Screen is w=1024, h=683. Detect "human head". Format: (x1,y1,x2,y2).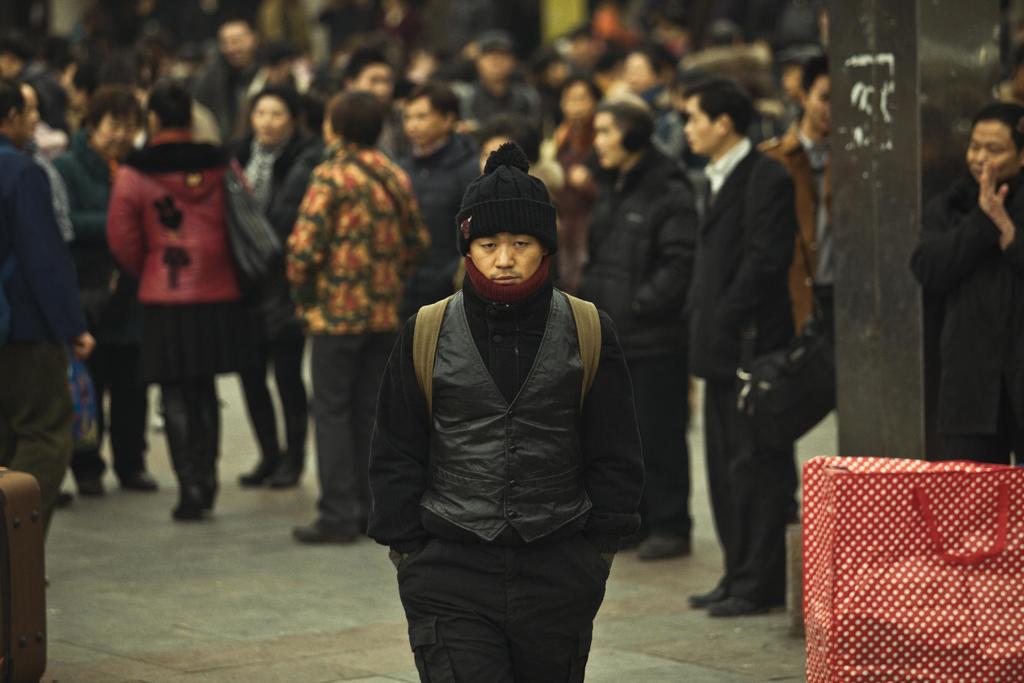
(249,89,305,152).
